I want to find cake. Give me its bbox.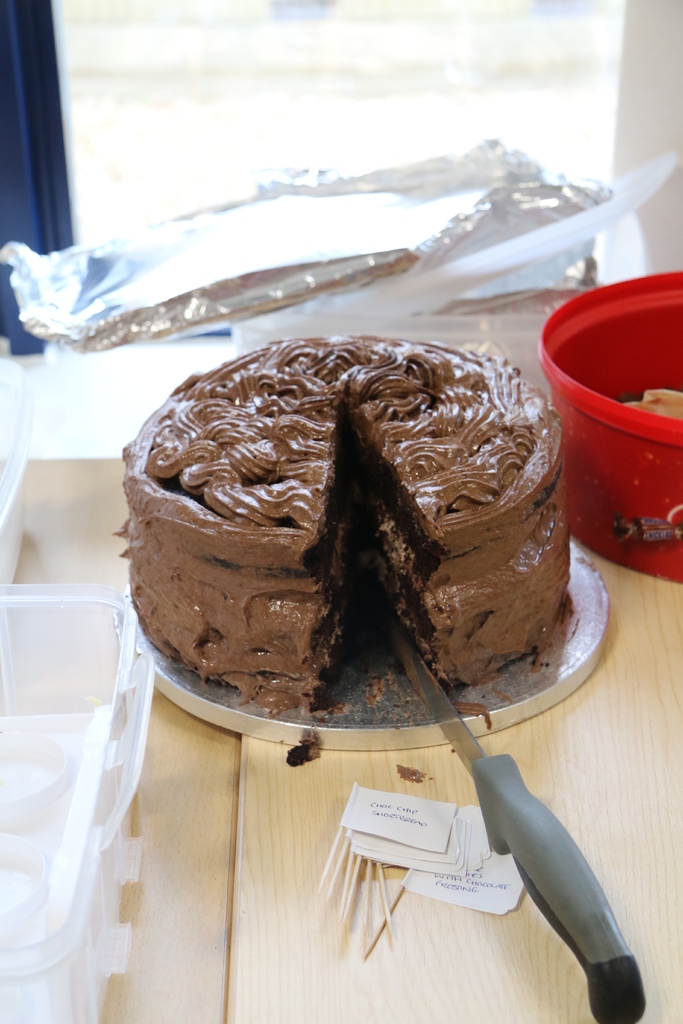
BBox(108, 323, 568, 699).
